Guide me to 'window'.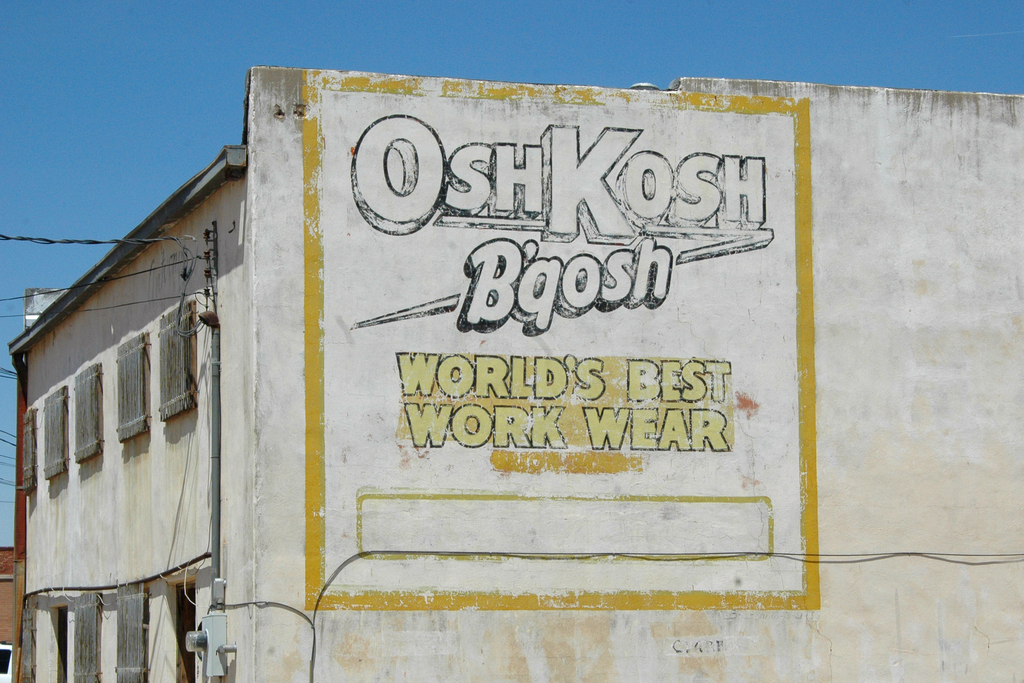
Guidance: region(76, 357, 103, 463).
